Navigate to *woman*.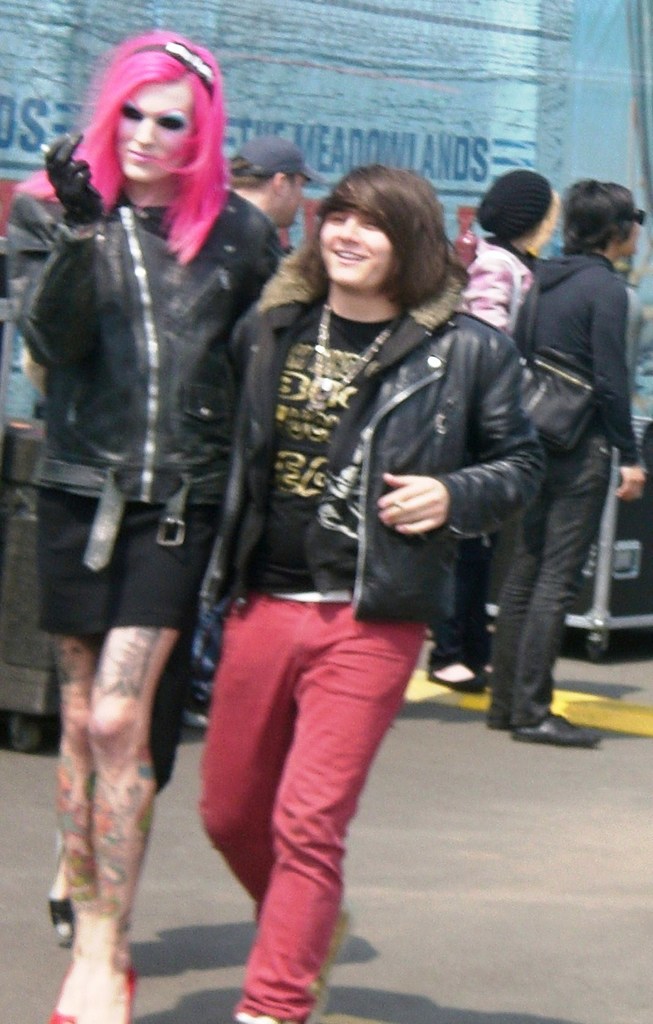
Navigation target: rect(0, 35, 286, 1023).
